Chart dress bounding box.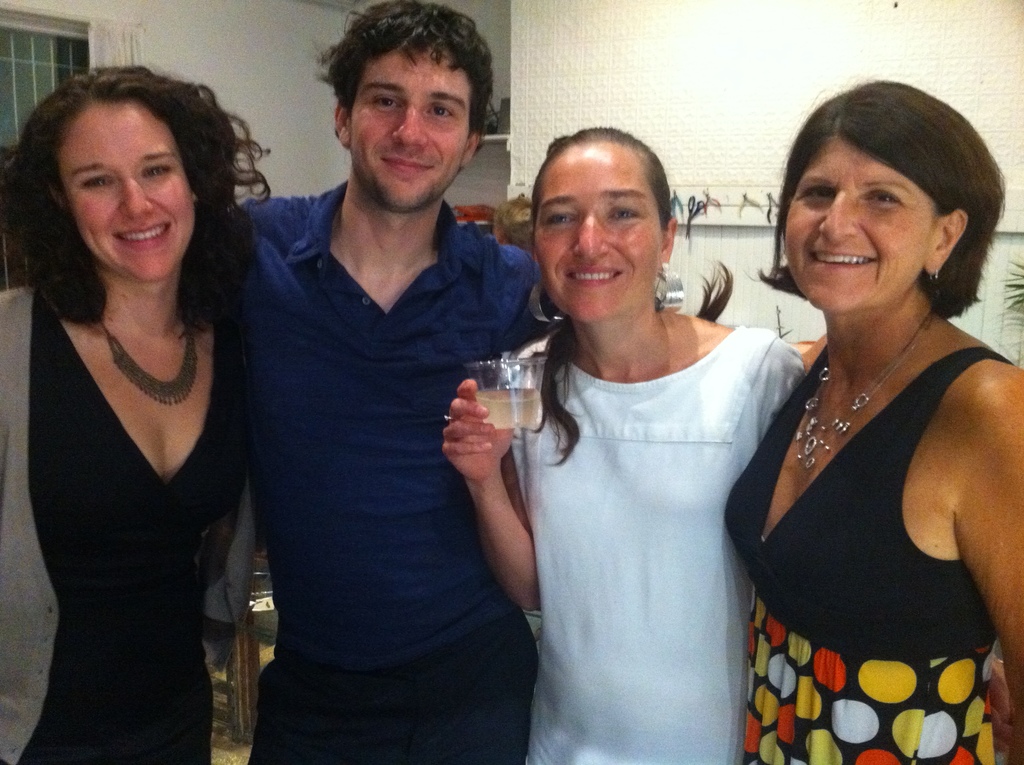
Charted: 493/326/794/764.
